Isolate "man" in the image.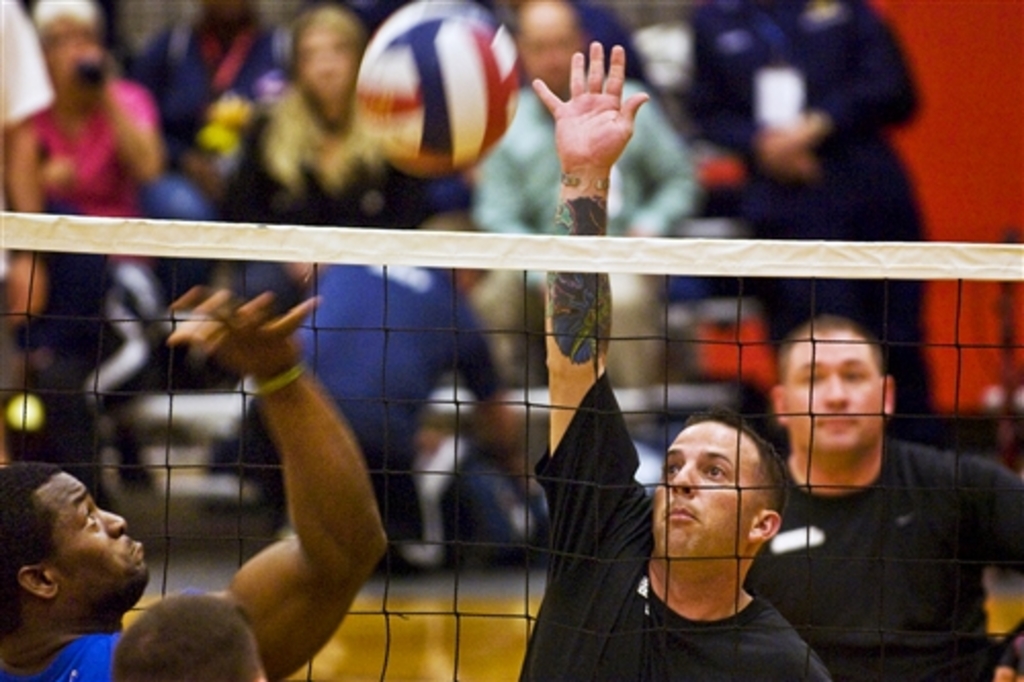
Isolated region: <box>461,0,702,428</box>.
